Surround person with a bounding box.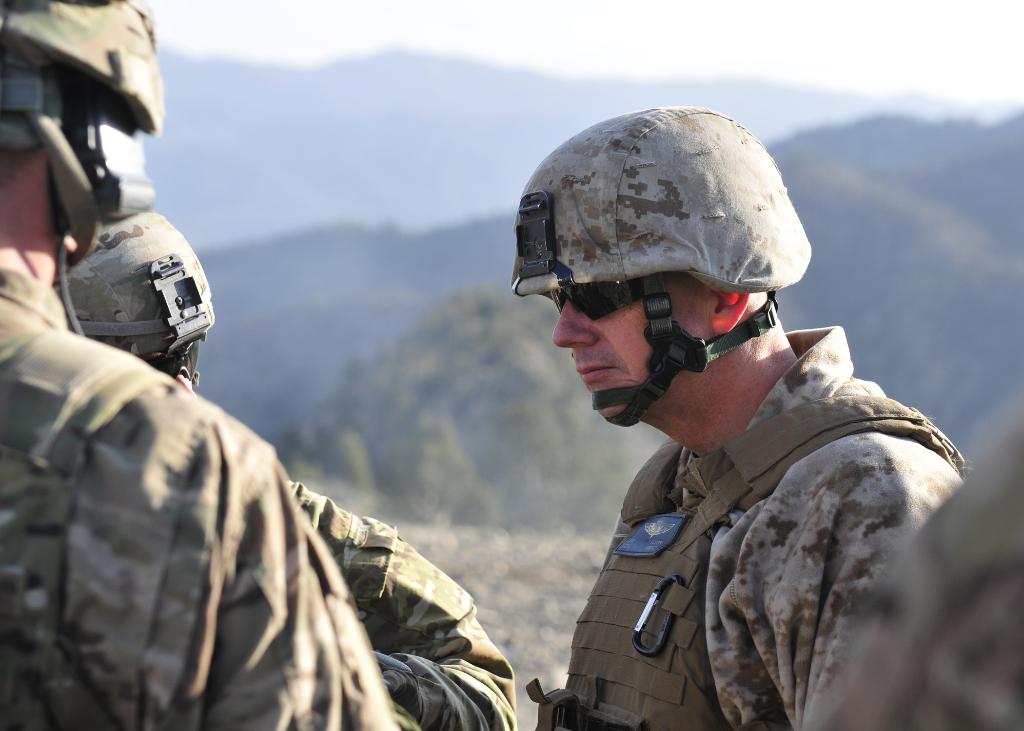
BBox(788, 428, 1023, 730).
